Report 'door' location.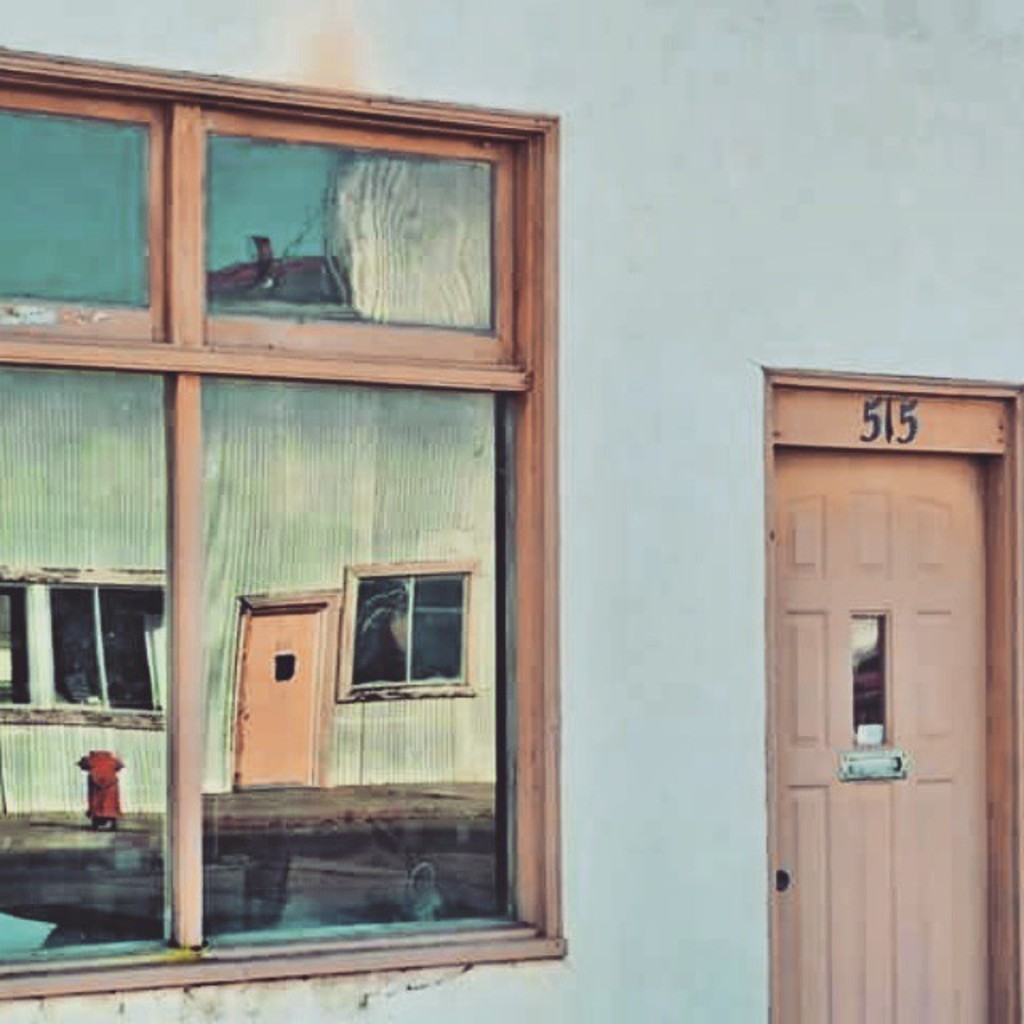
Report: [757,354,1002,994].
